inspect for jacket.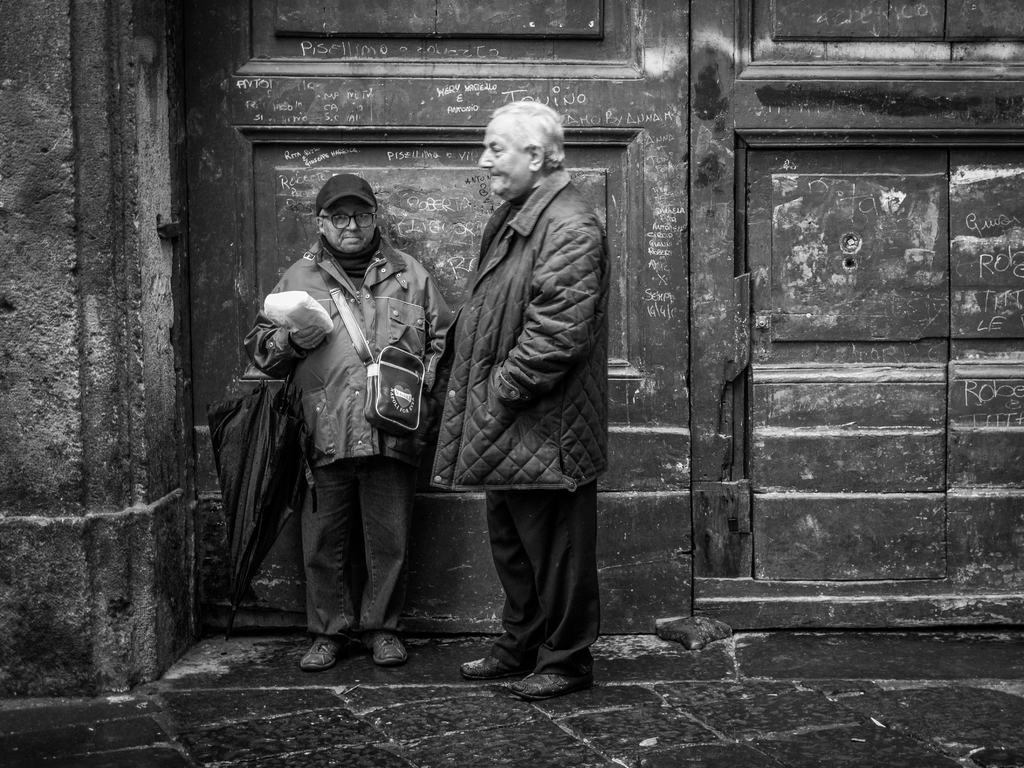
Inspection: select_region(423, 169, 613, 489).
